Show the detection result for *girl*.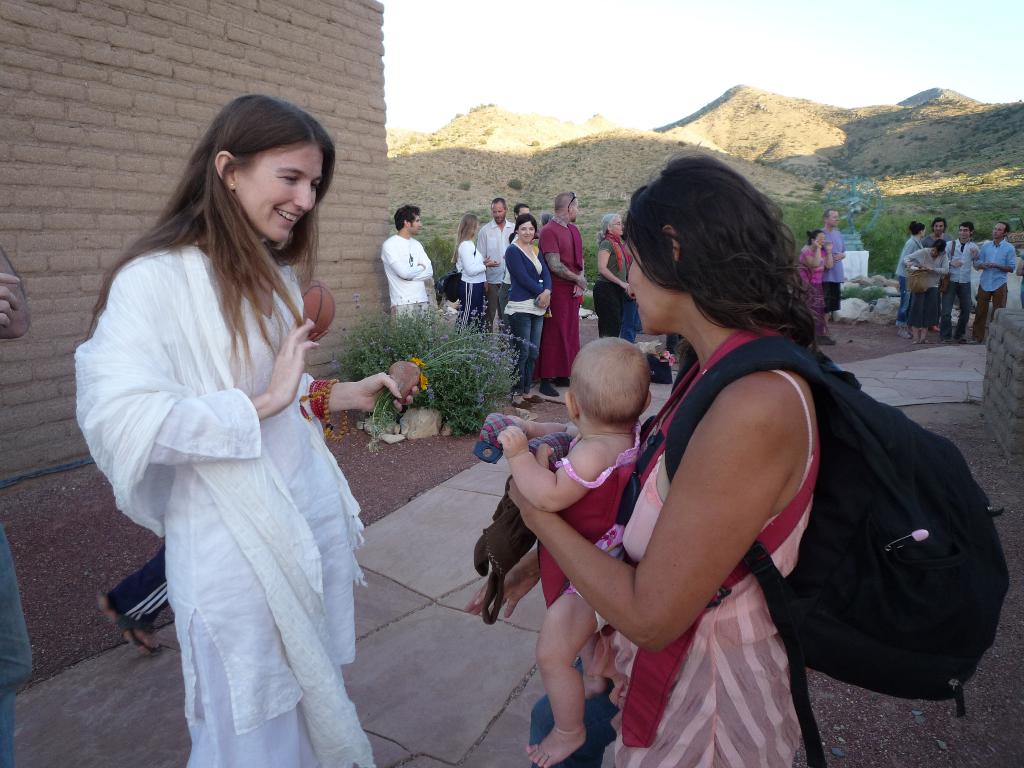
x1=493, y1=336, x2=652, y2=765.
